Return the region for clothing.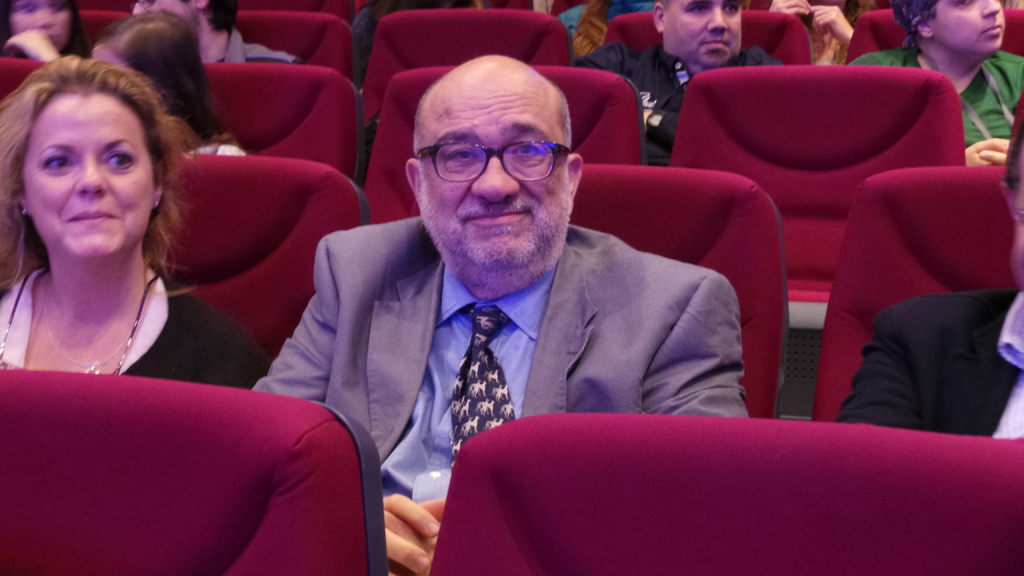
(557, 1, 661, 61).
